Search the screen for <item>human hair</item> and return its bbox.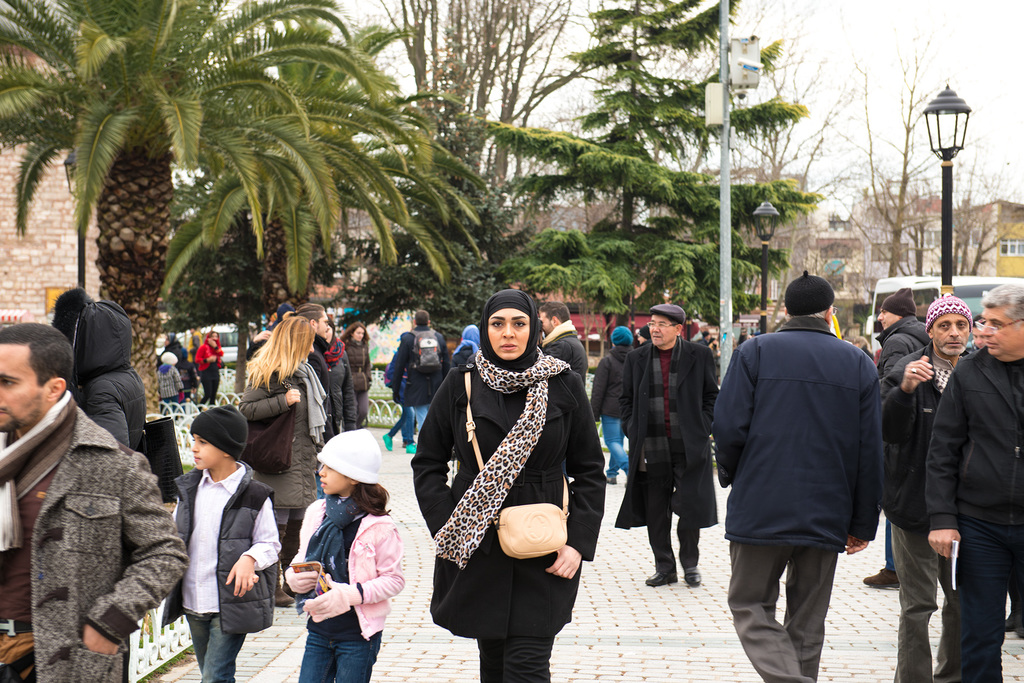
Found: detection(300, 304, 326, 321).
